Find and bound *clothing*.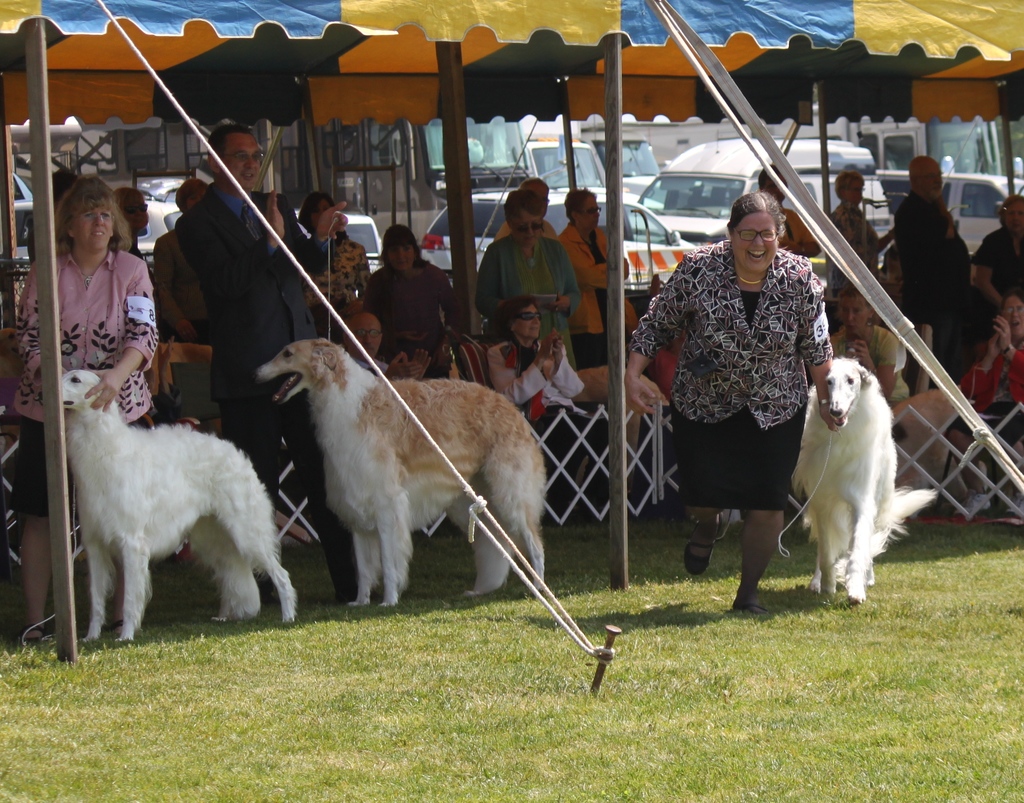
Bound: box=[7, 247, 164, 519].
